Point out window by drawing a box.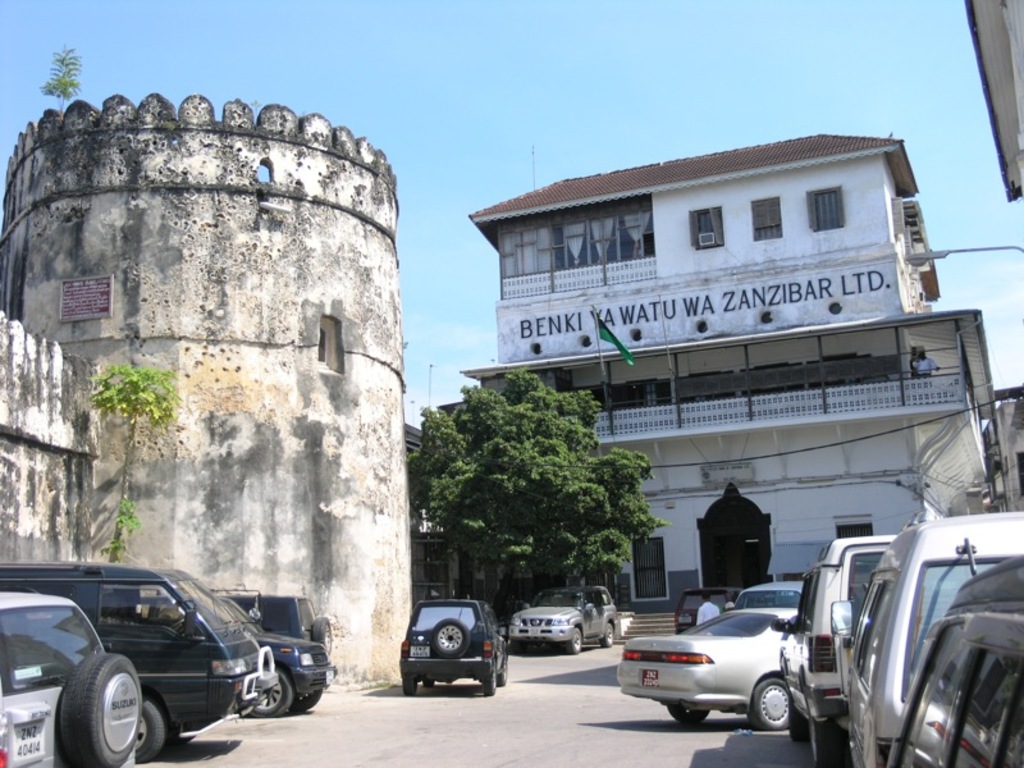
bbox=(746, 362, 803, 397).
